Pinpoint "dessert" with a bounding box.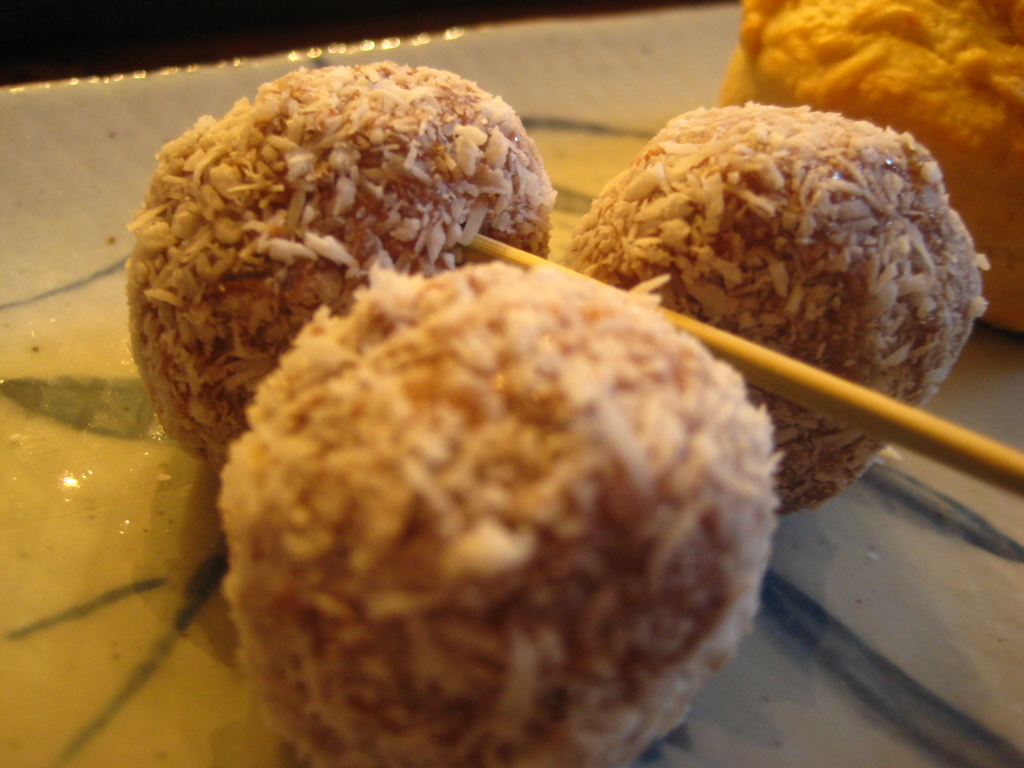
bbox(563, 103, 996, 515).
